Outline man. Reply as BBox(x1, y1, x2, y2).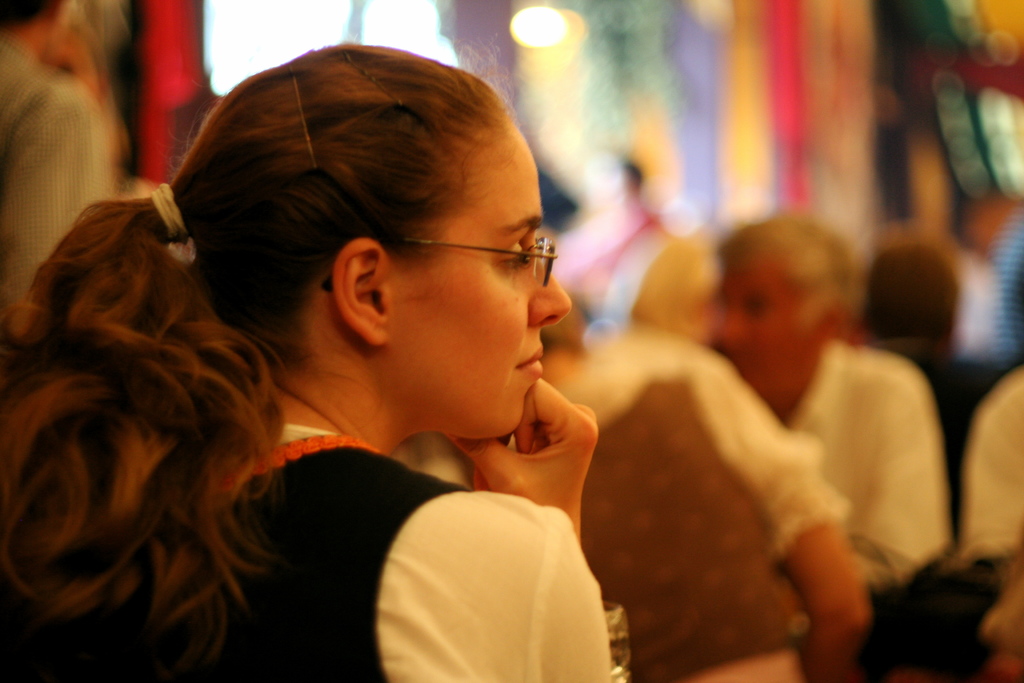
BBox(696, 212, 944, 605).
